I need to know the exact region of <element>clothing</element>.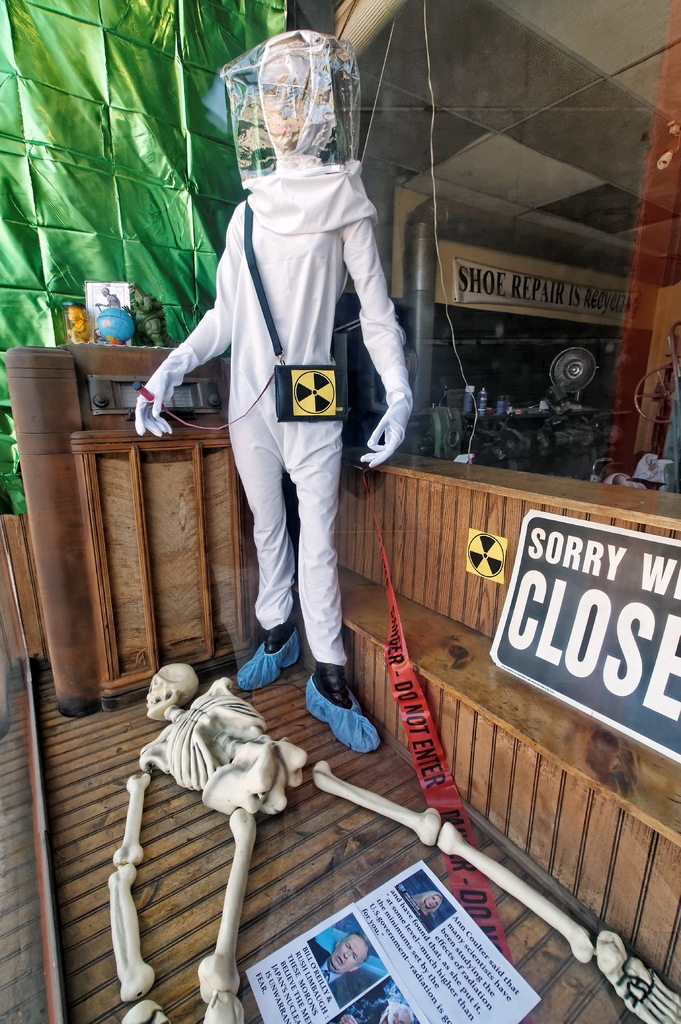
Region: 130,29,421,665.
